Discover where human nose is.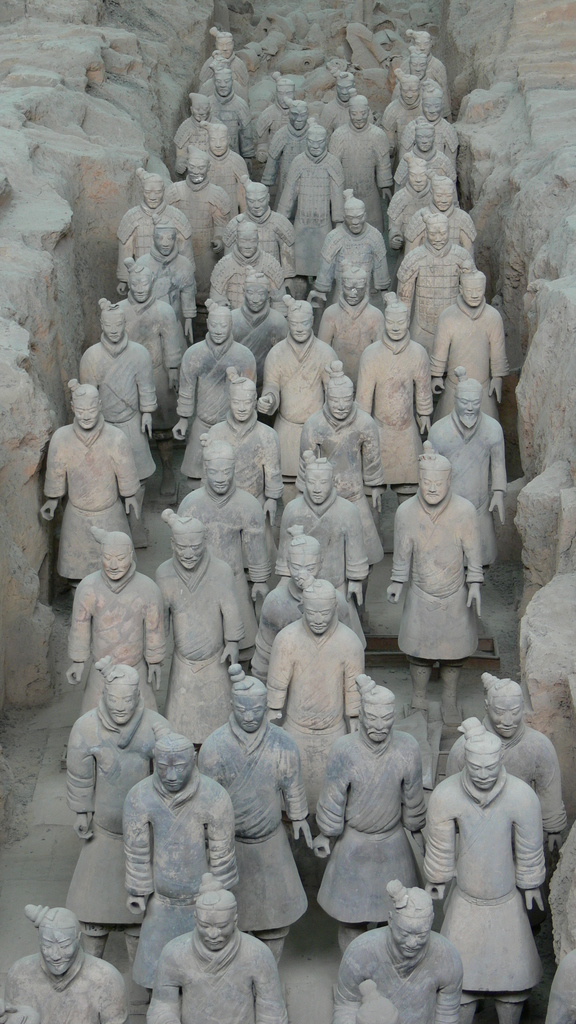
Discovered at 216/329/221/334.
